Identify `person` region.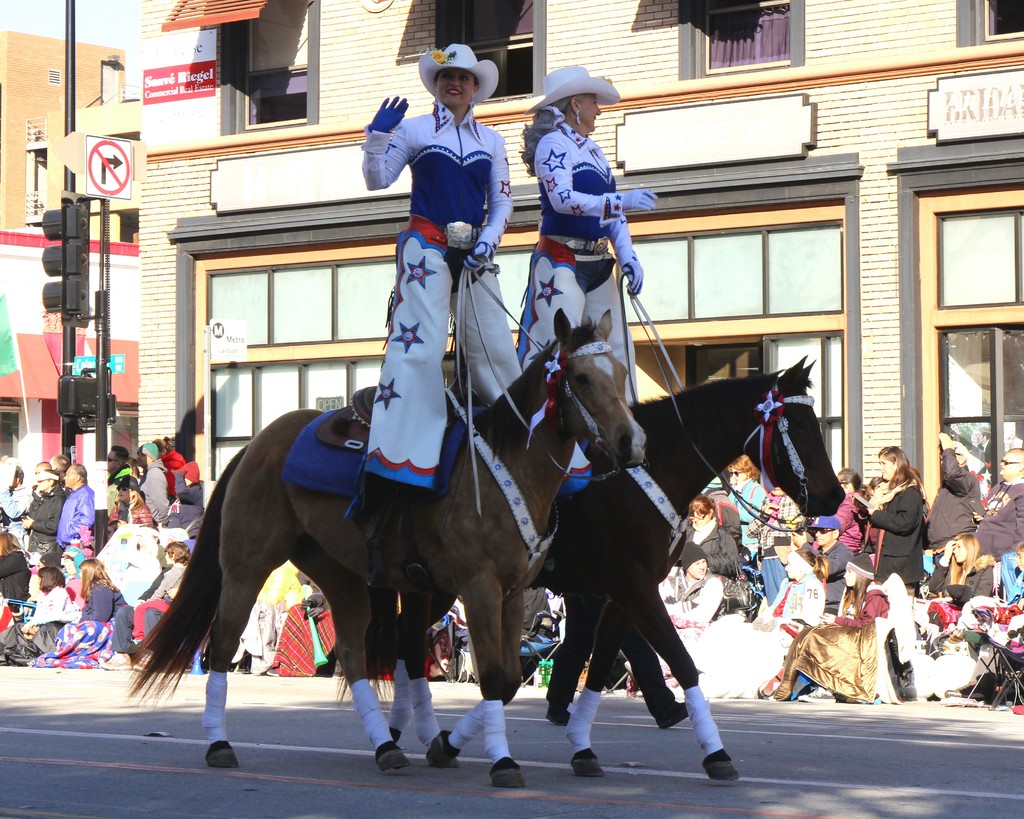
Region: 21 477 61 552.
